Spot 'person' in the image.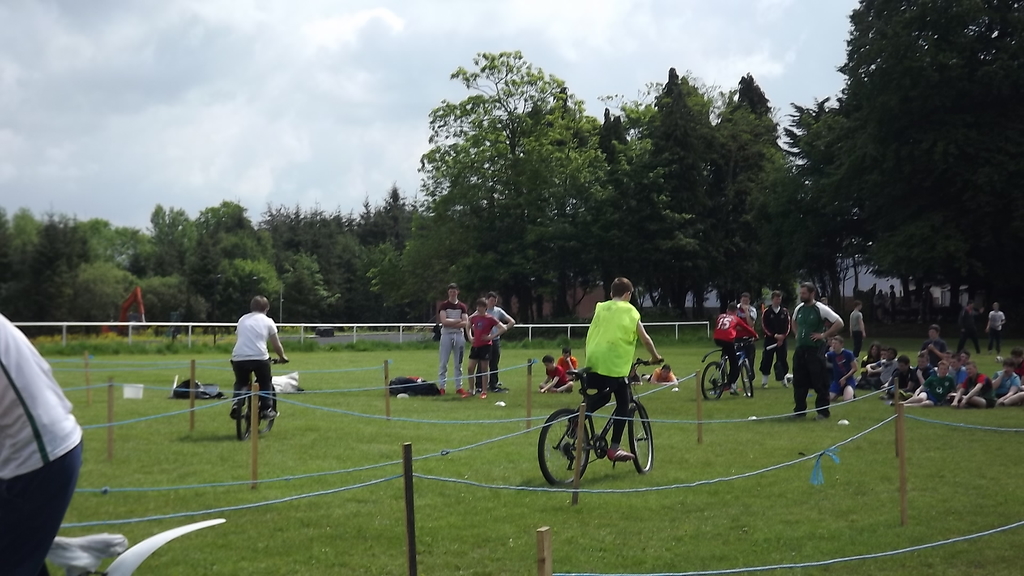
'person' found at [left=983, top=301, right=1005, bottom=362].
